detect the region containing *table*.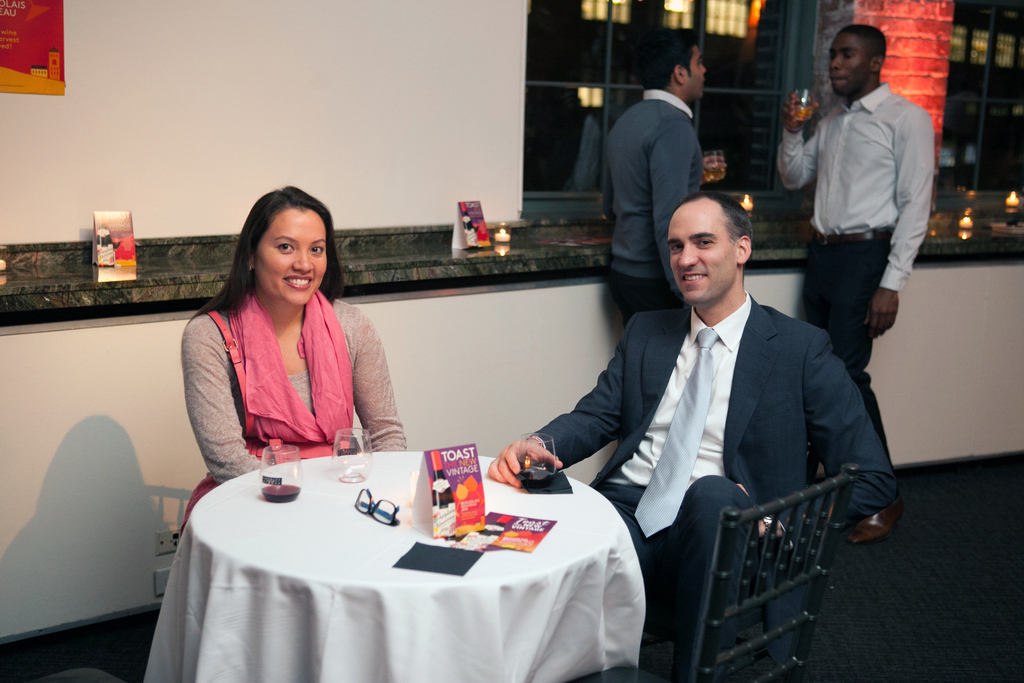
129, 449, 641, 682.
